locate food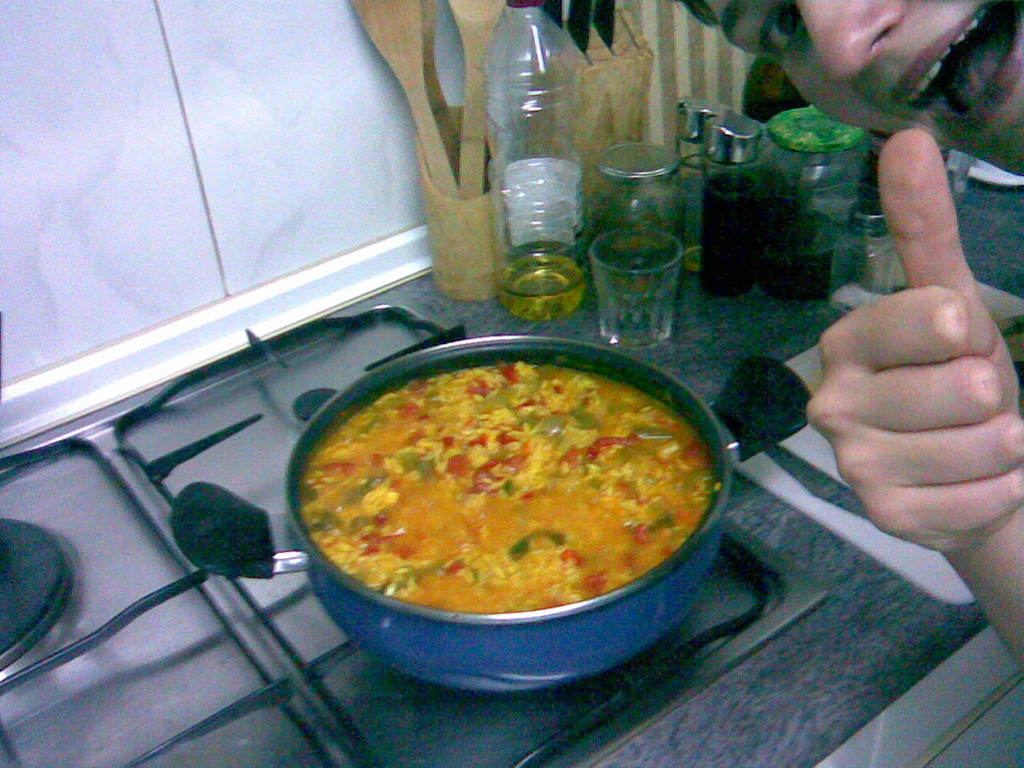
<bbox>327, 324, 728, 660</bbox>
